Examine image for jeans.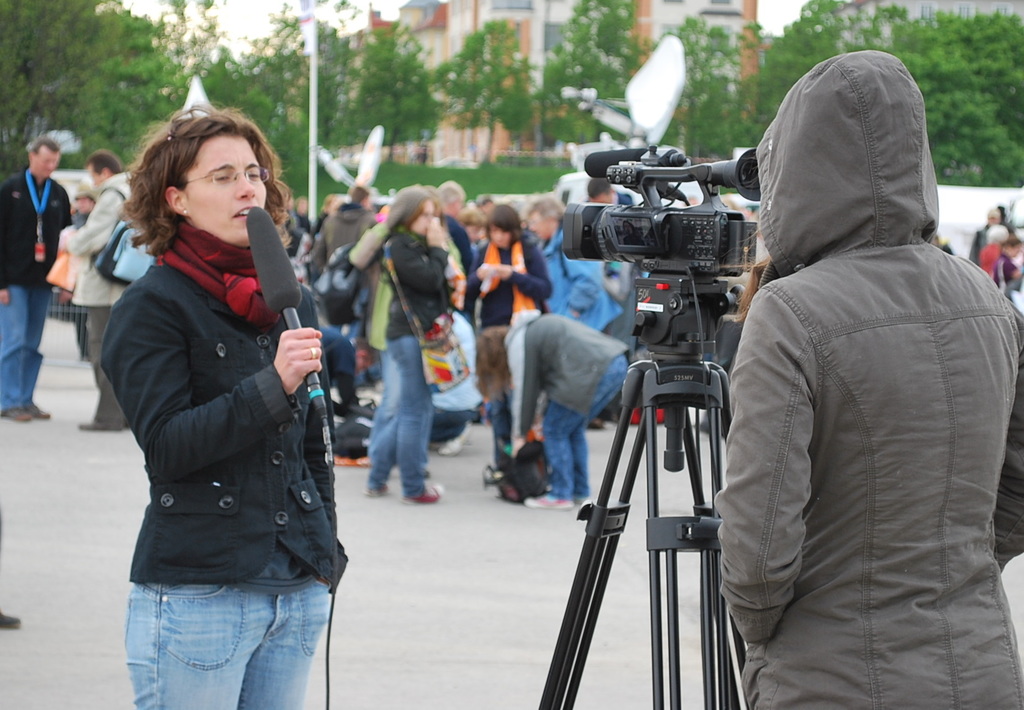
Examination result: l=534, t=357, r=627, b=511.
